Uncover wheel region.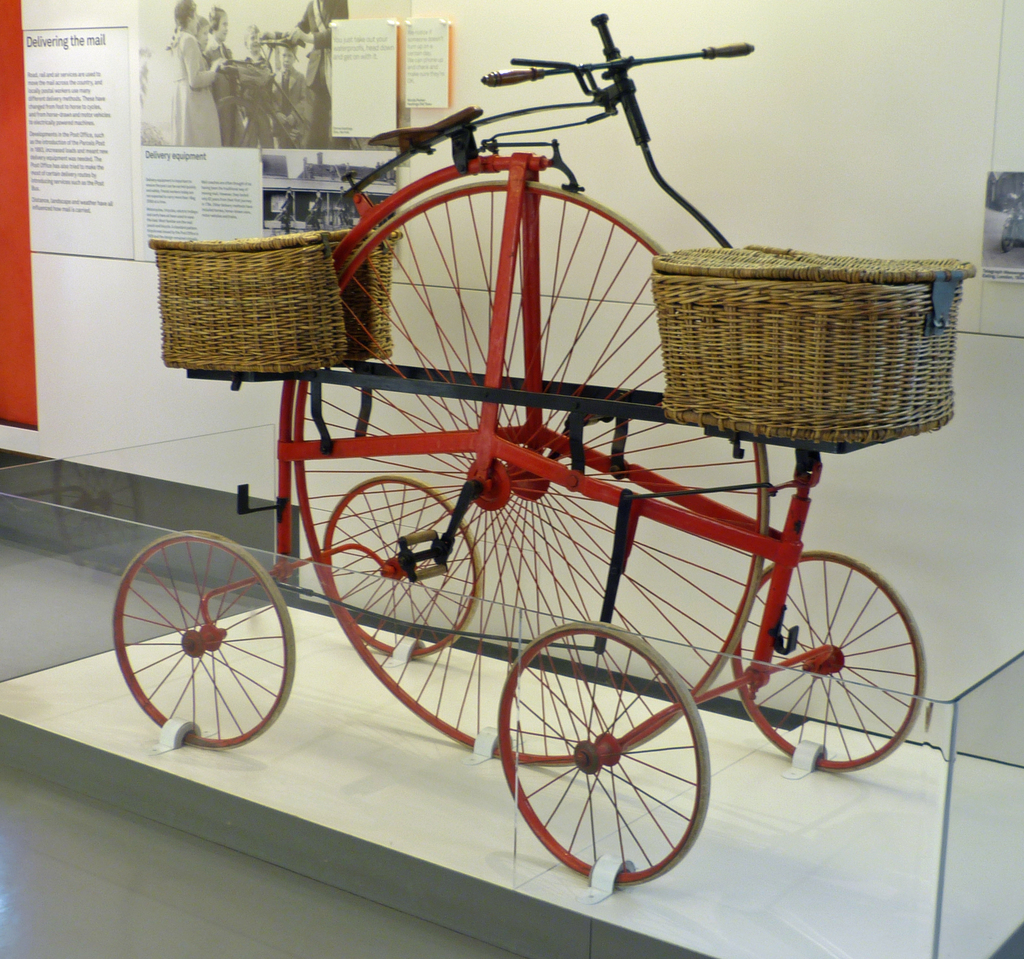
Uncovered: 296,177,771,759.
